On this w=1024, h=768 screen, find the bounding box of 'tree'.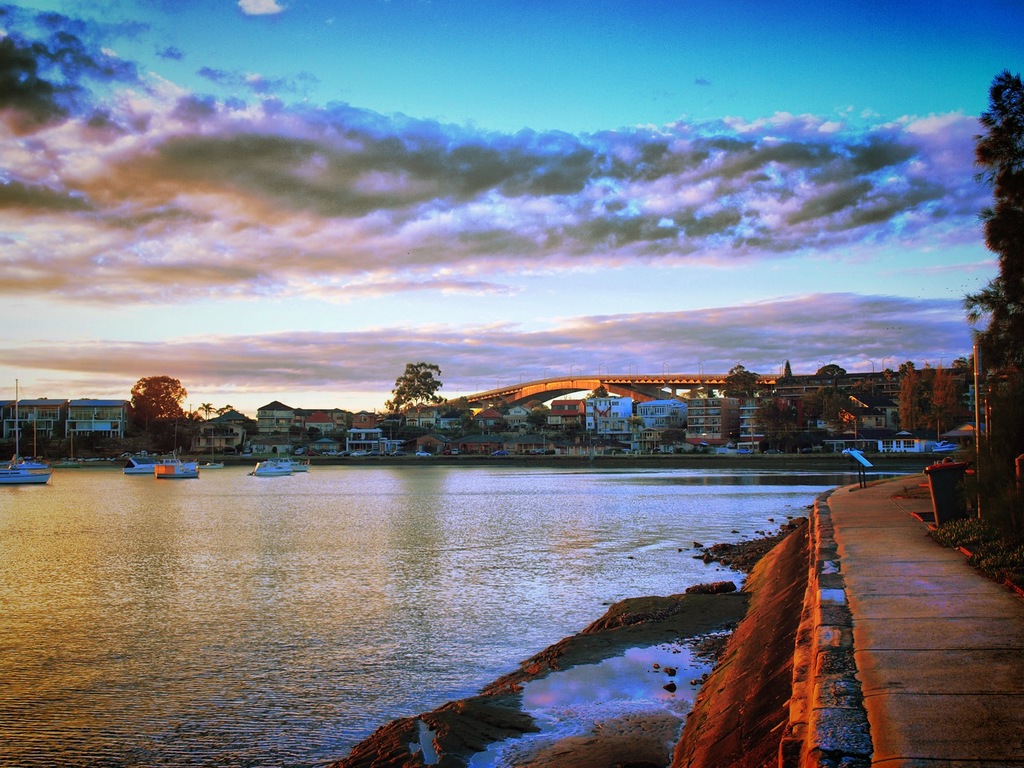
Bounding box: bbox(961, 68, 1023, 378).
